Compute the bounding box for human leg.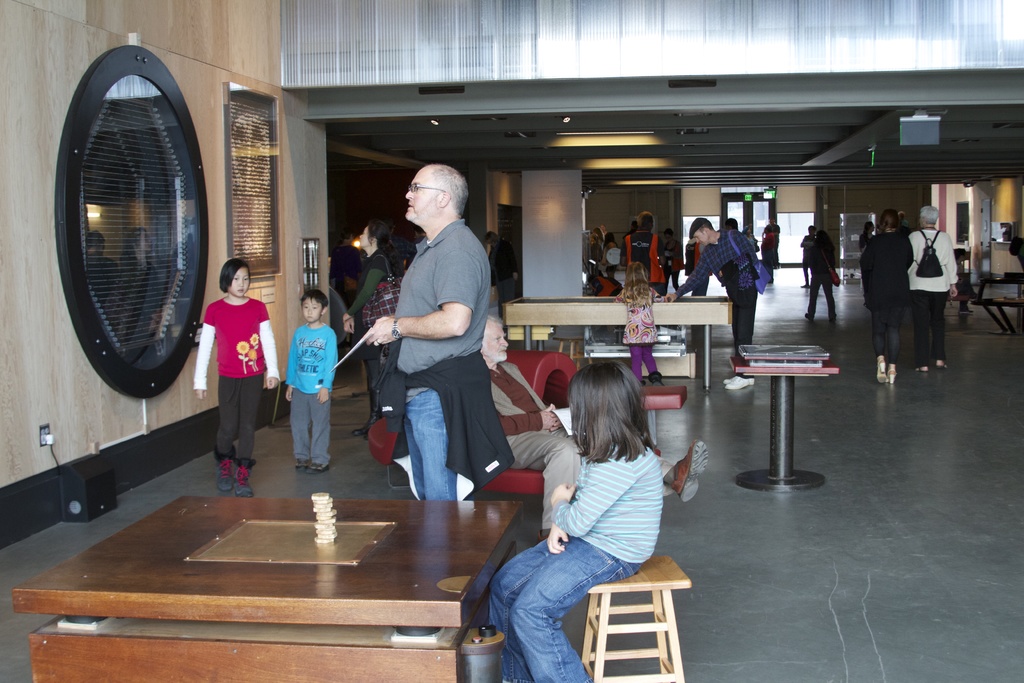
select_region(805, 276, 819, 314).
